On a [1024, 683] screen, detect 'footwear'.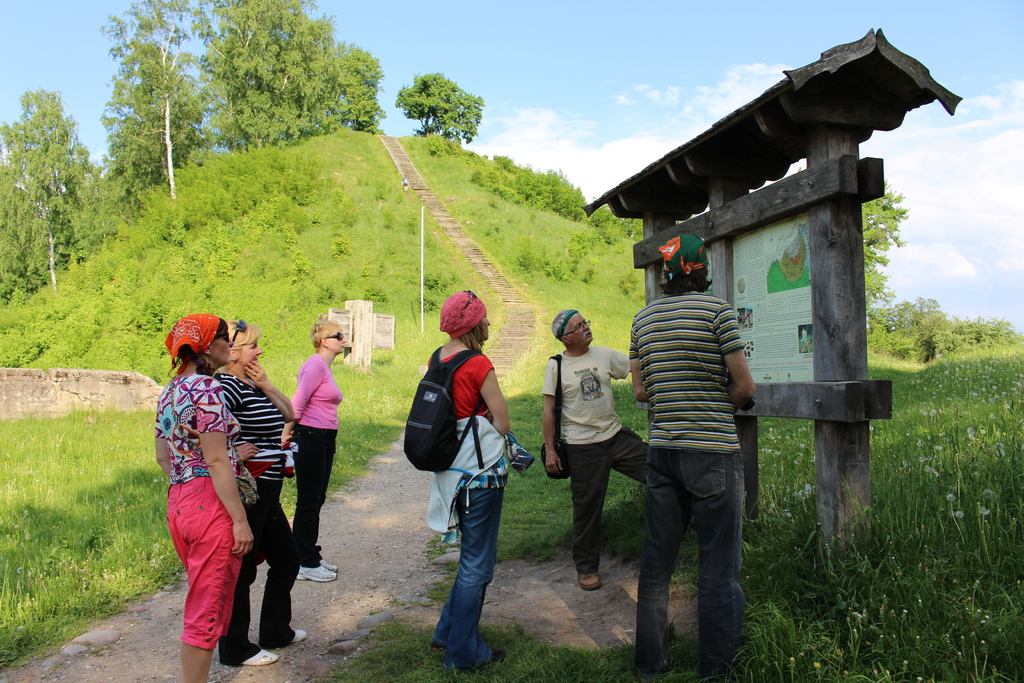
BBox(268, 625, 306, 649).
